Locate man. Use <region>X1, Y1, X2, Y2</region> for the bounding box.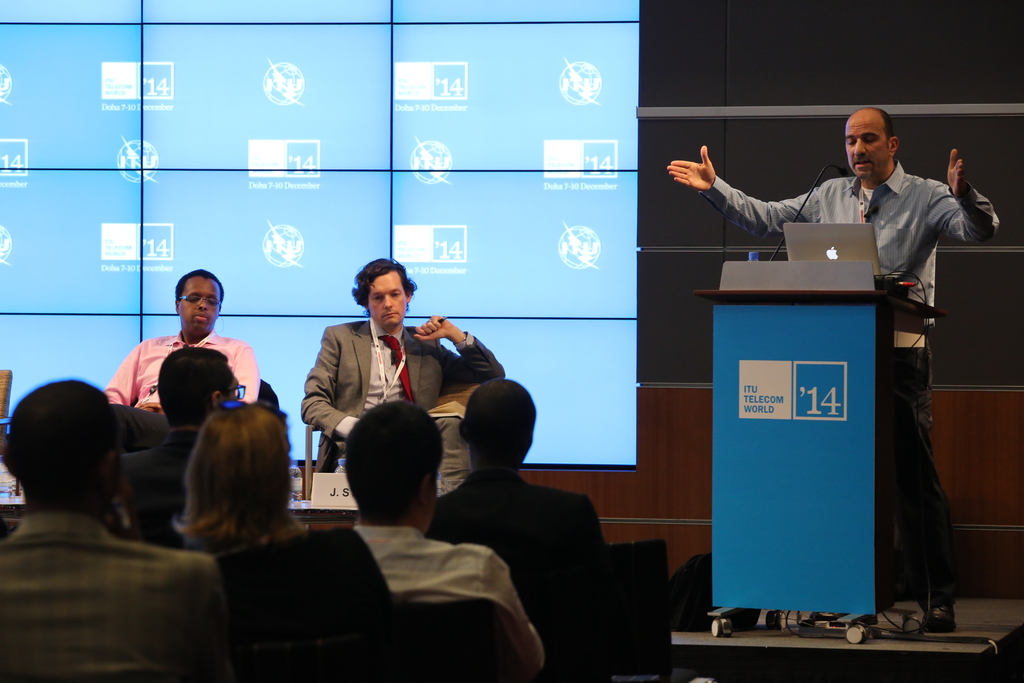
<region>340, 399, 543, 677</region>.
